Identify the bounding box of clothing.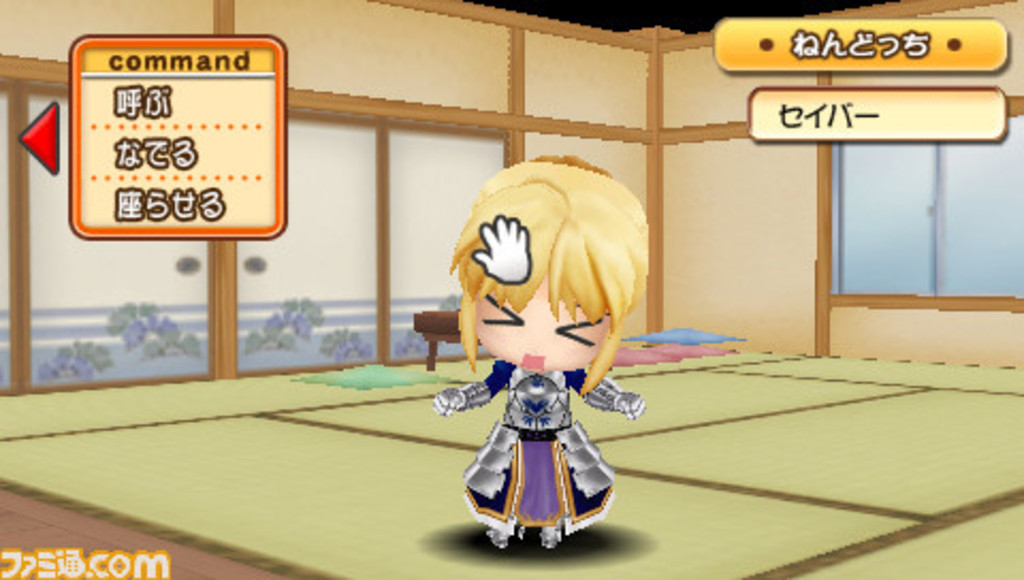
box=[459, 360, 625, 533].
